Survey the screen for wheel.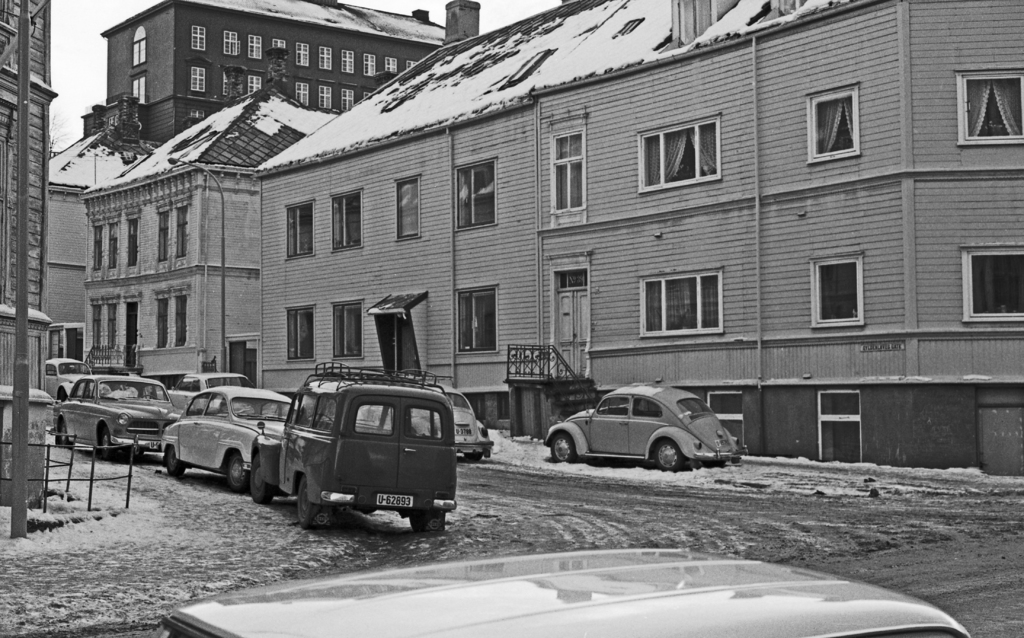
Survey found: locate(228, 458, 246, 492).
